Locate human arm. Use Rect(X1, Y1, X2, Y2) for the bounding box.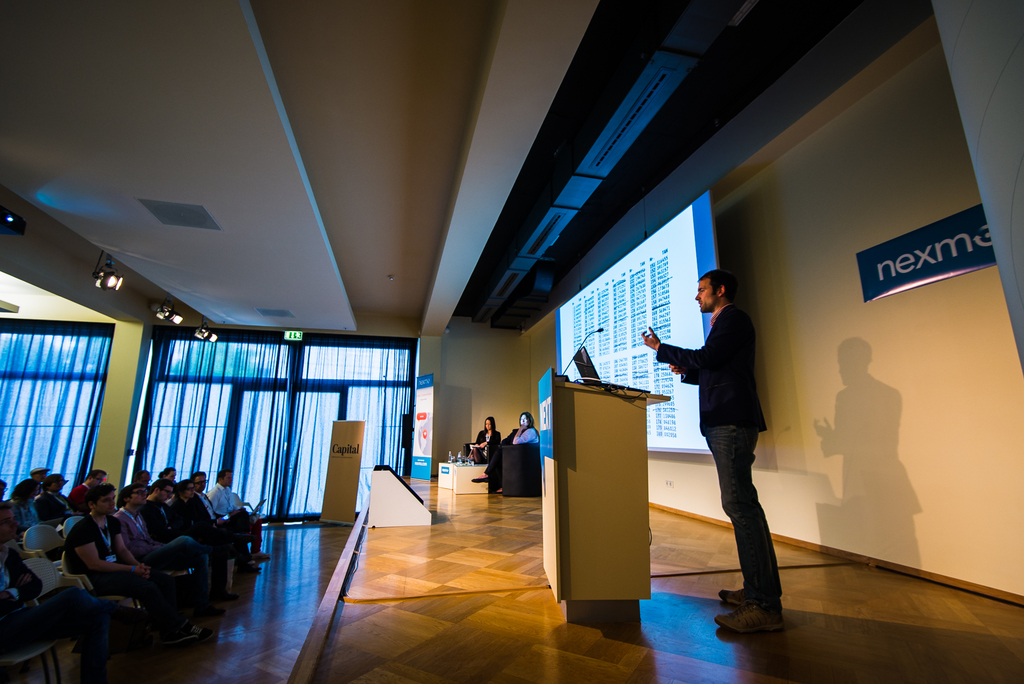
Rect(110, 514, 154, 574).
